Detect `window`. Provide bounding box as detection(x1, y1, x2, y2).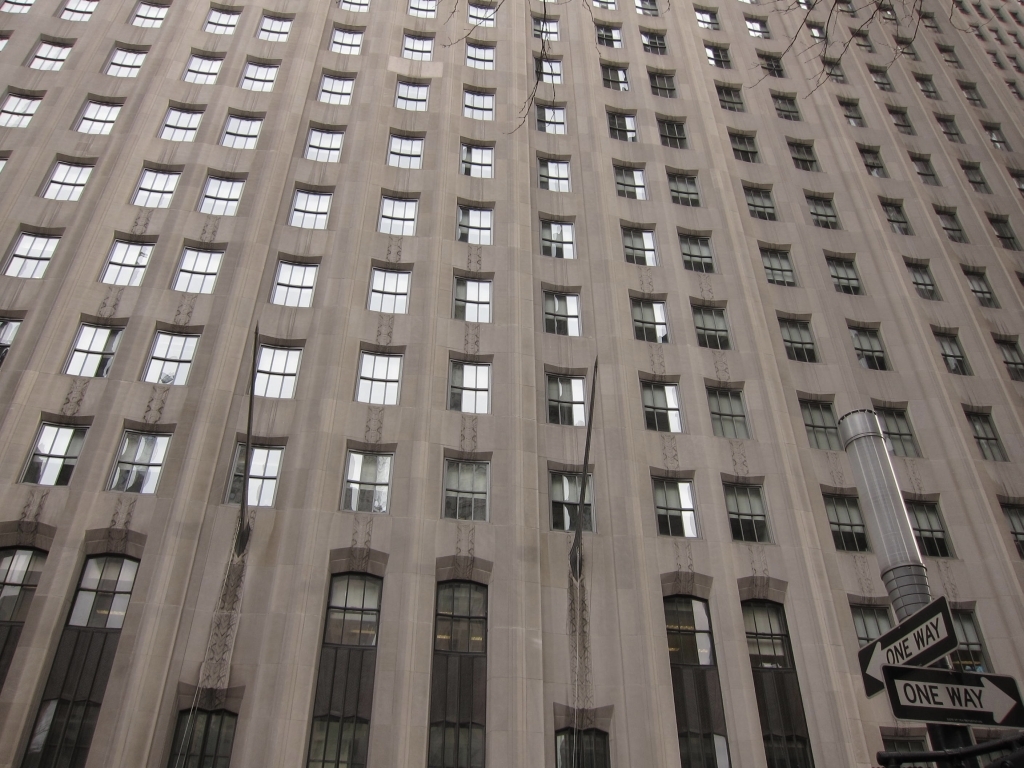
detection(256, 11, 295, 44).
